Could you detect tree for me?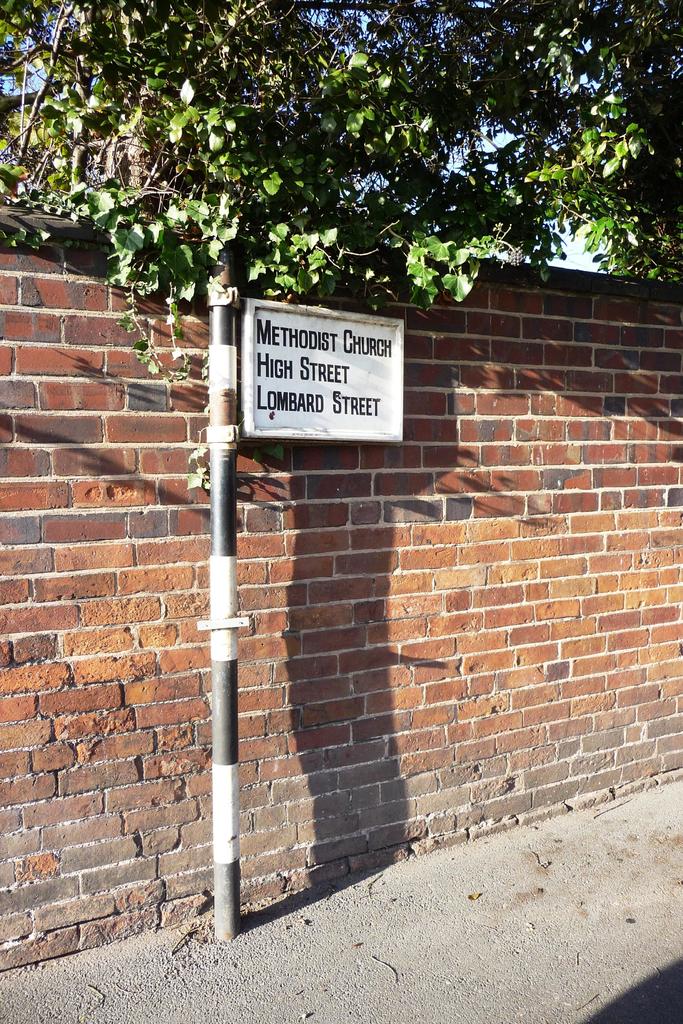
Detection result: [x1=63, y1=36, x2=666, y2=297].
